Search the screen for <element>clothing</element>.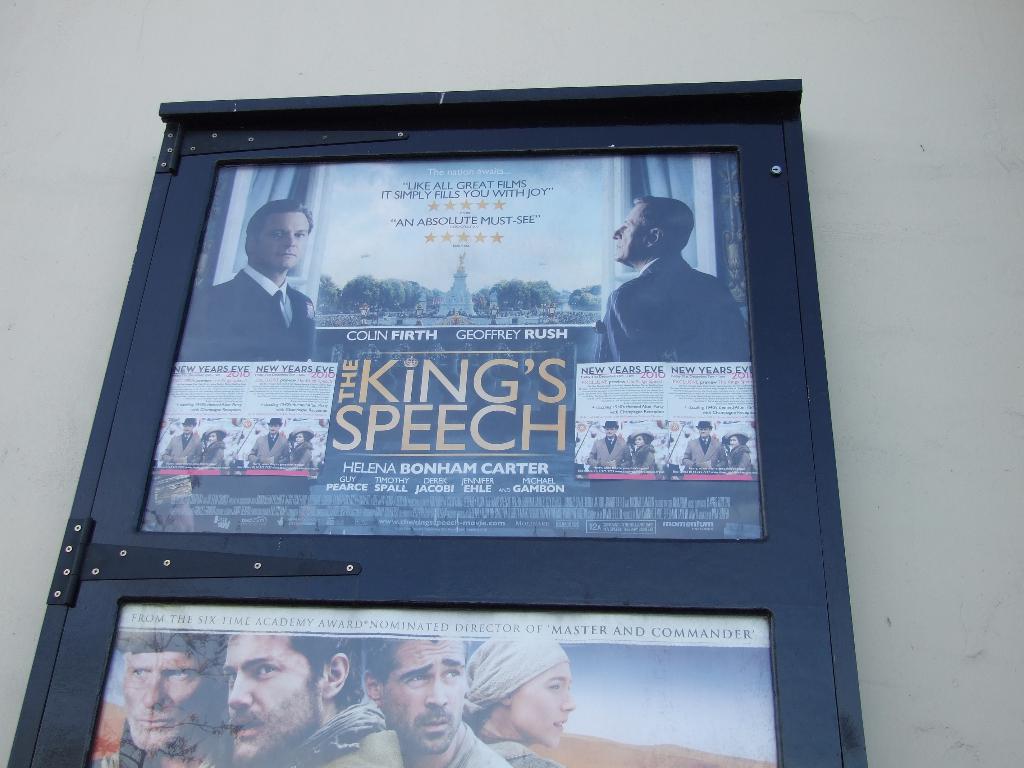
Found at <box>736,441,753,469</box>.
